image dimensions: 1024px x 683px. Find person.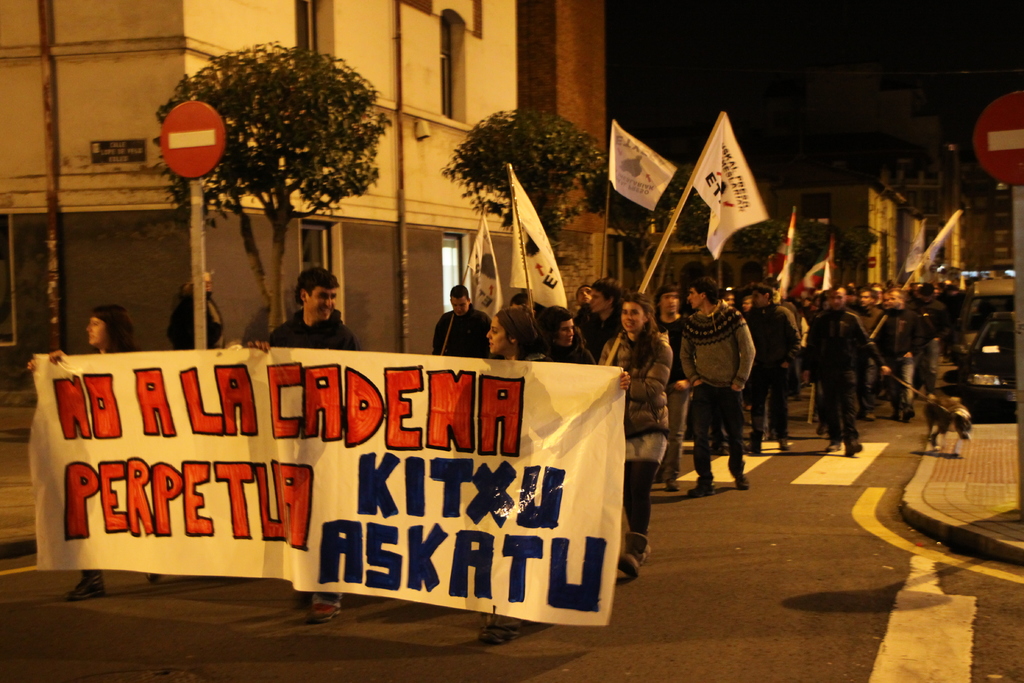
<region>671, 283, 754, 506</region>.
